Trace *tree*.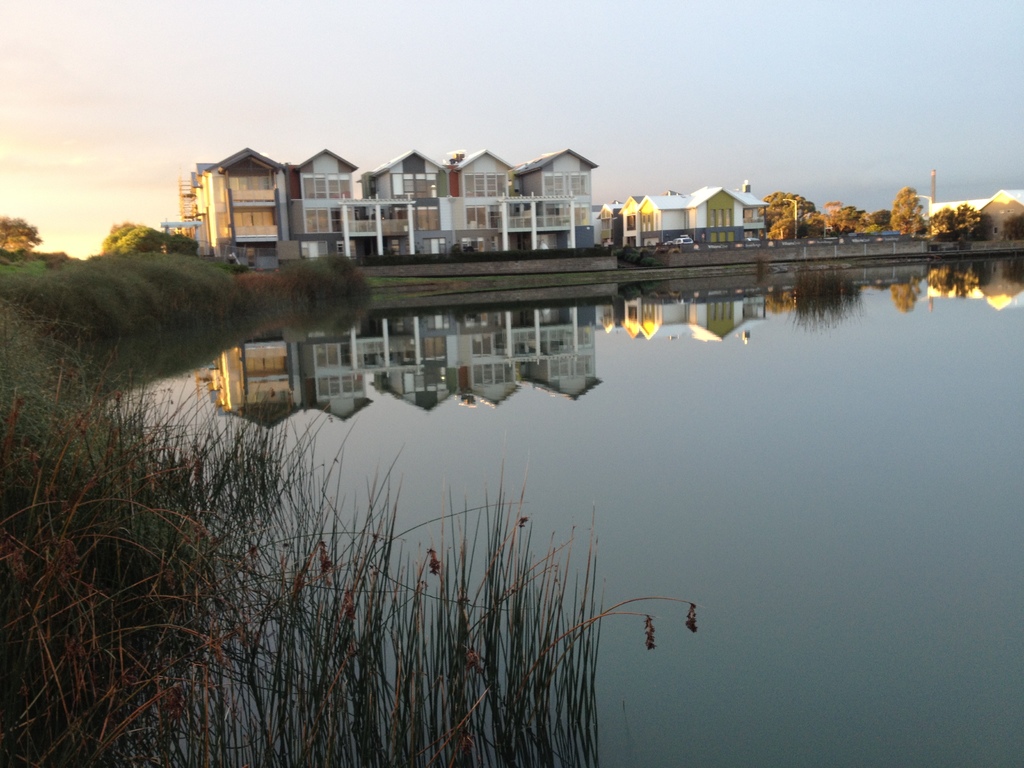
Traced to BBox(0, 220, 40, 267).
